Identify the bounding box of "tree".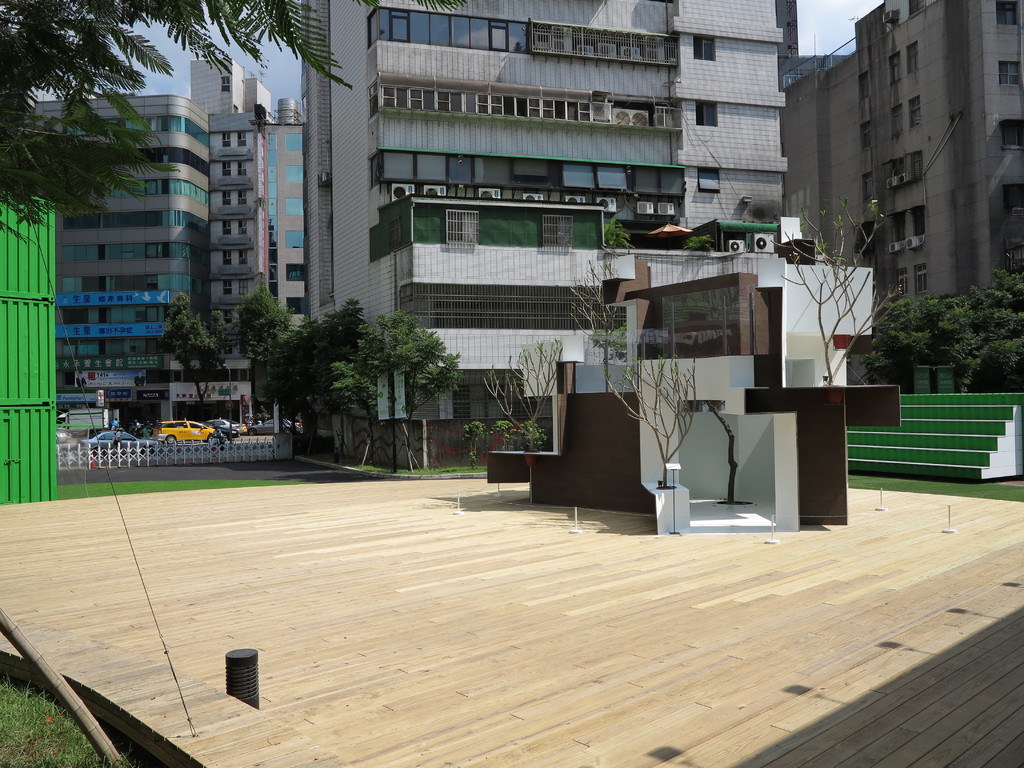
[left=599, top=355, right=694, bottom=491].
